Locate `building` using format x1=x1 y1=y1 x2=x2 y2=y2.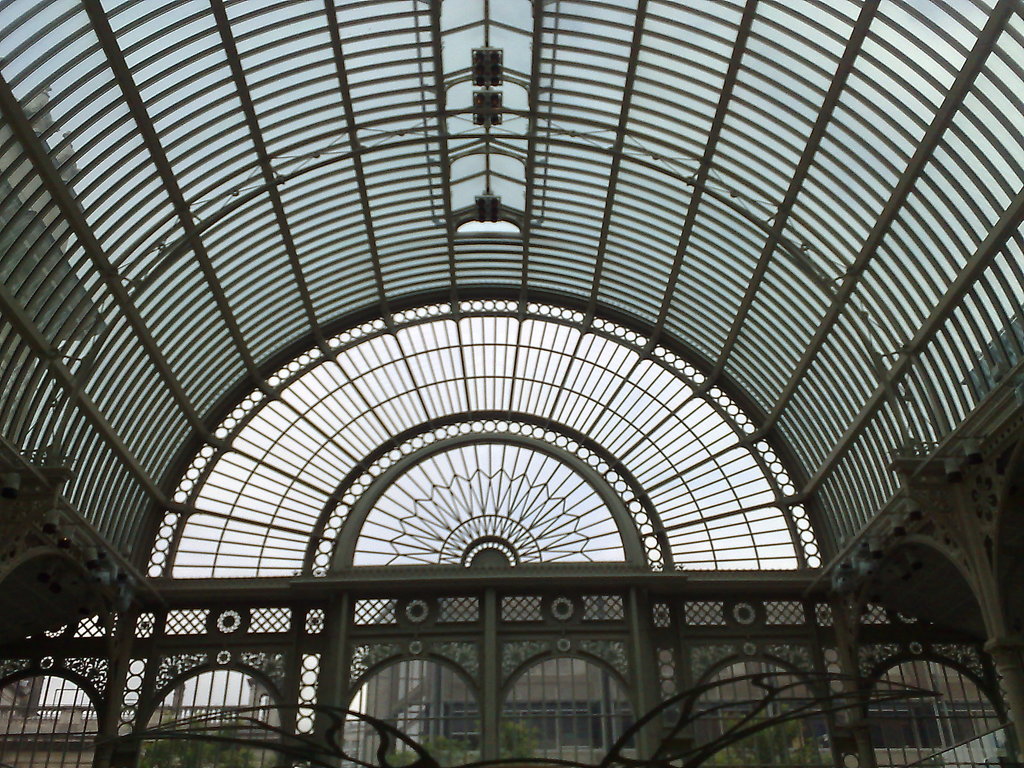
x1=0 y1=0 x2=1023 y2=767.
